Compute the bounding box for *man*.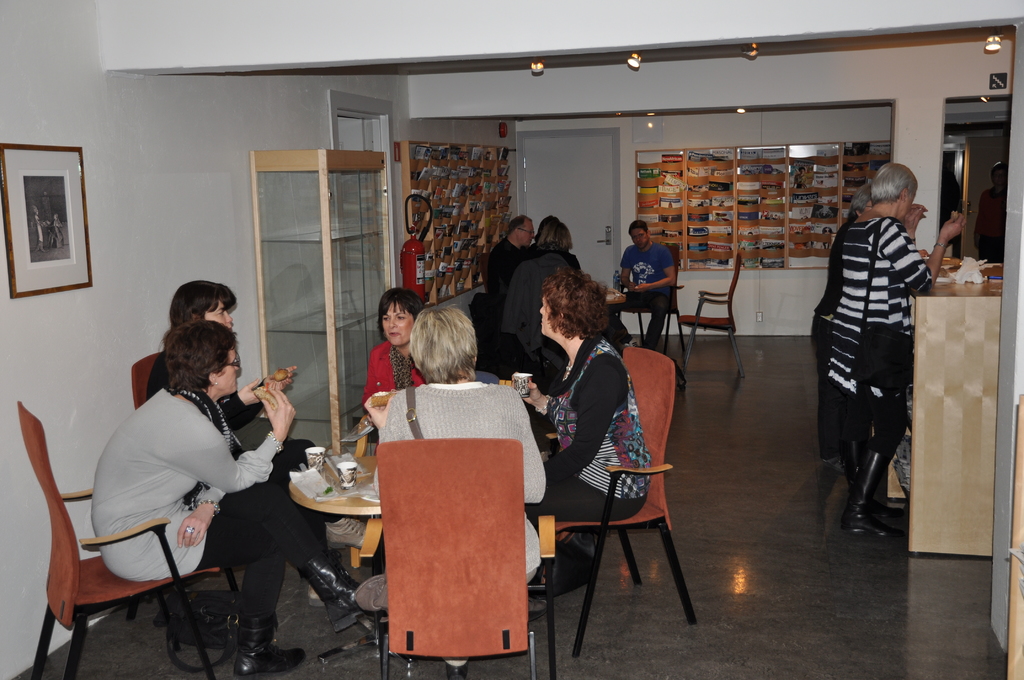
(630, 219, 696, 334).
